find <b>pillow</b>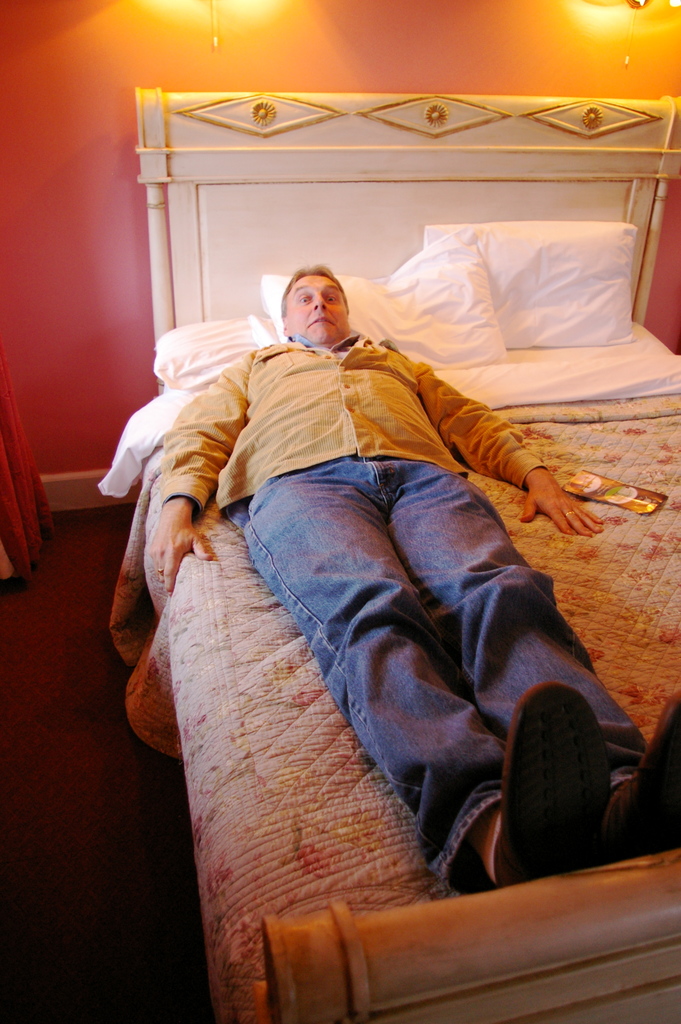
150, 312, 272, 395
